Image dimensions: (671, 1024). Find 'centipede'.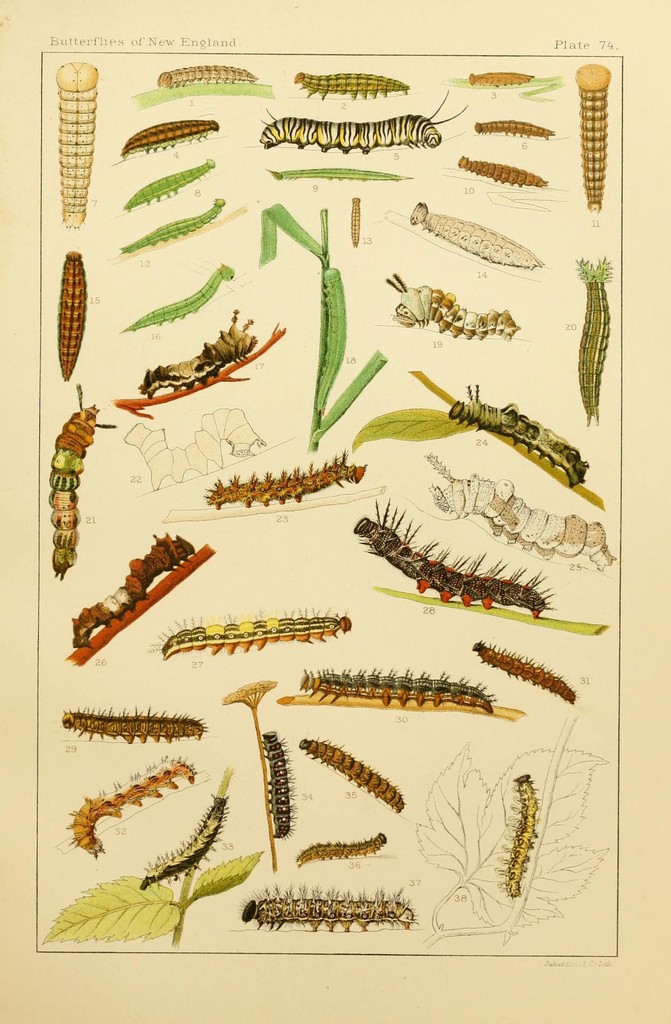
crop(202, 444, 367, 514).
